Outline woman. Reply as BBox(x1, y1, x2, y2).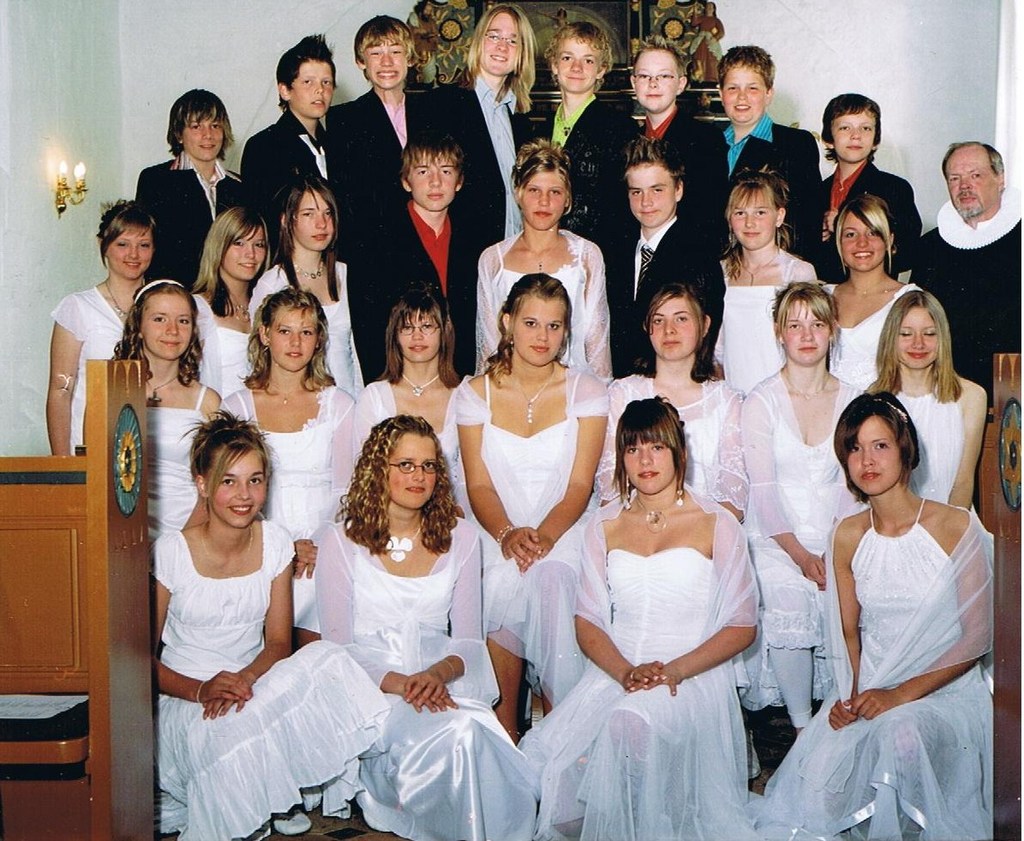
BBox(44, 191, 160, 464).
